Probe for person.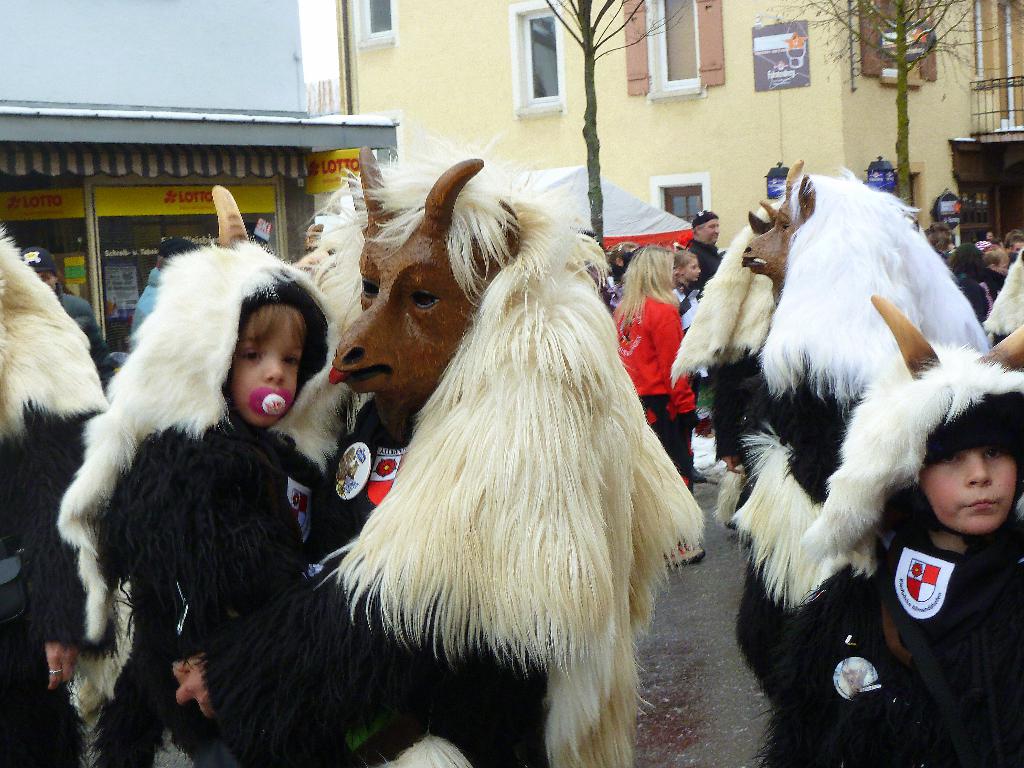
Probe result: bbox(0, 228, 113, 767).
